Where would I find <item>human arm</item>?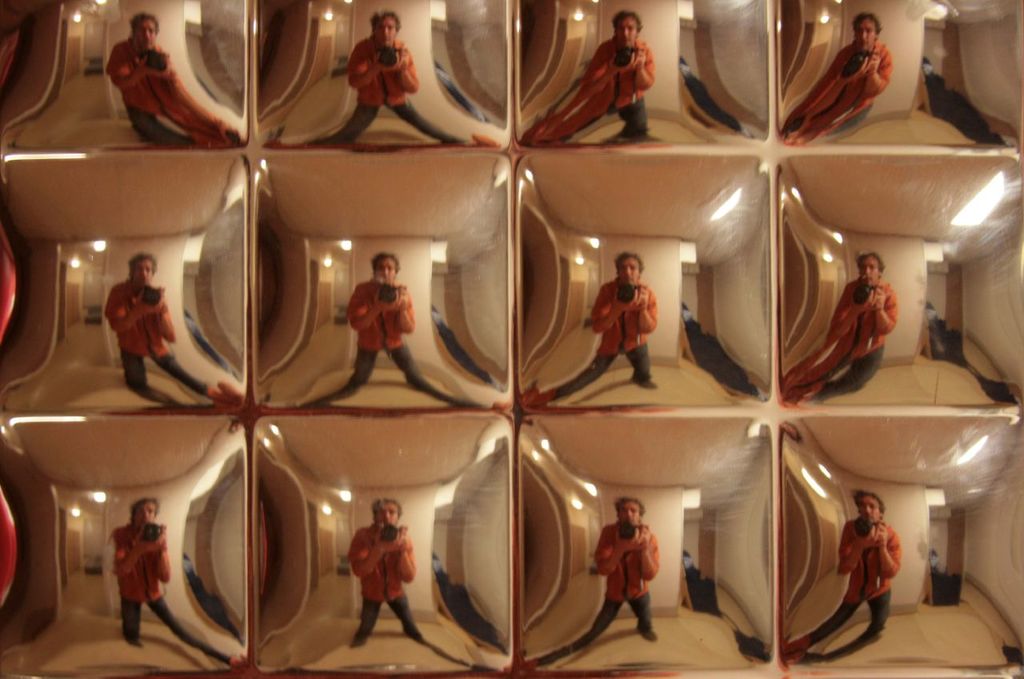
At [left=106, top=293, right=155, bottom=334].
